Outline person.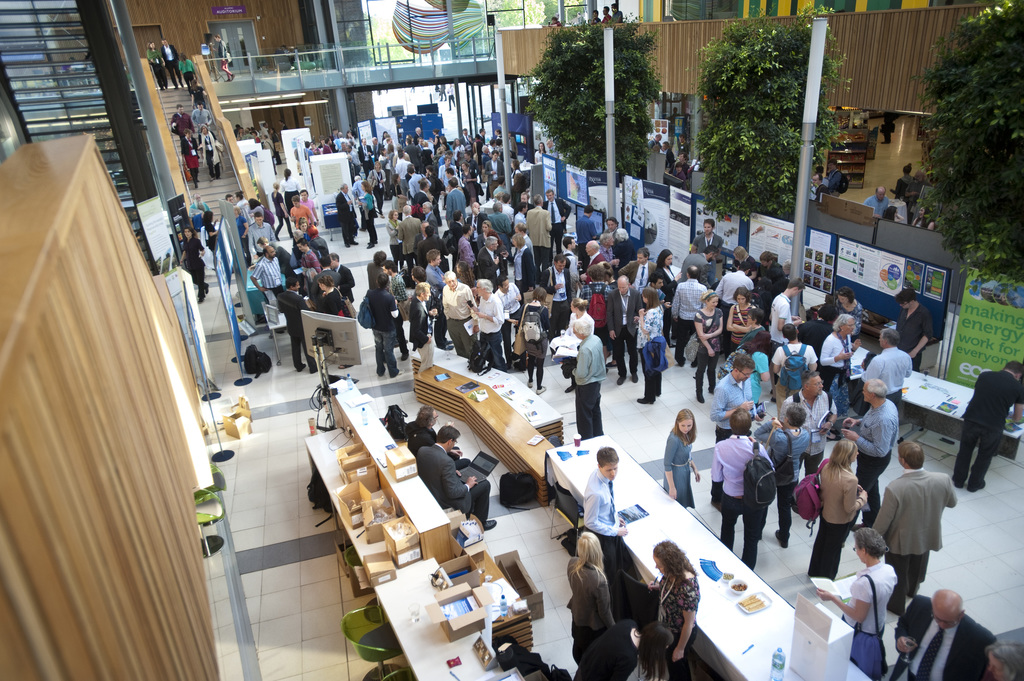
Outline: [207, 35, 232, 77].
